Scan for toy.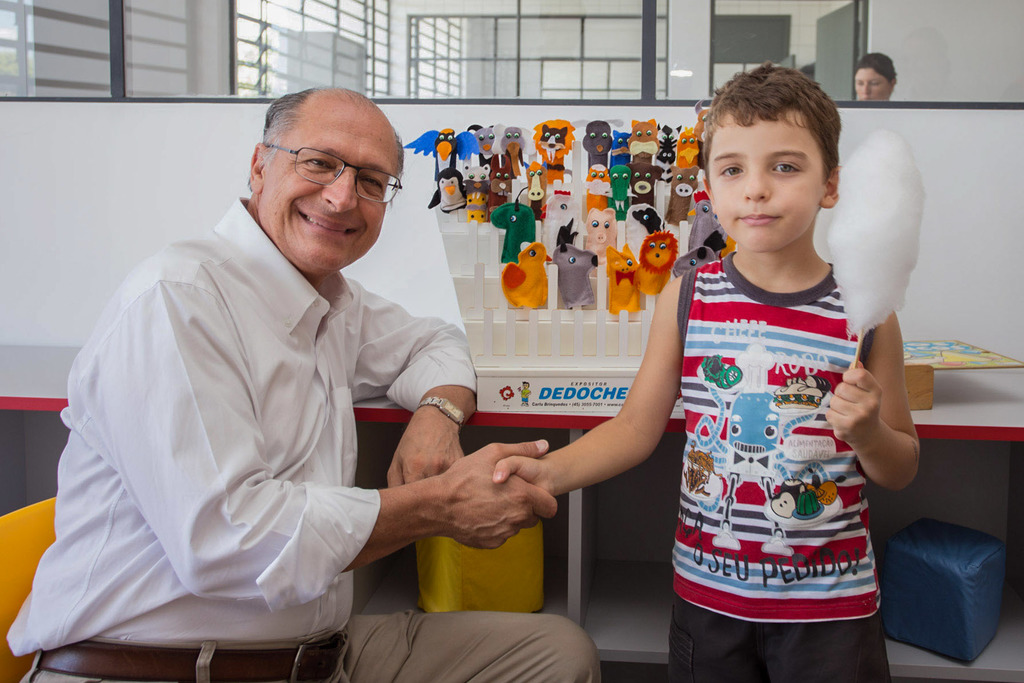
Scan result: box(522, 192, 559, 227).
